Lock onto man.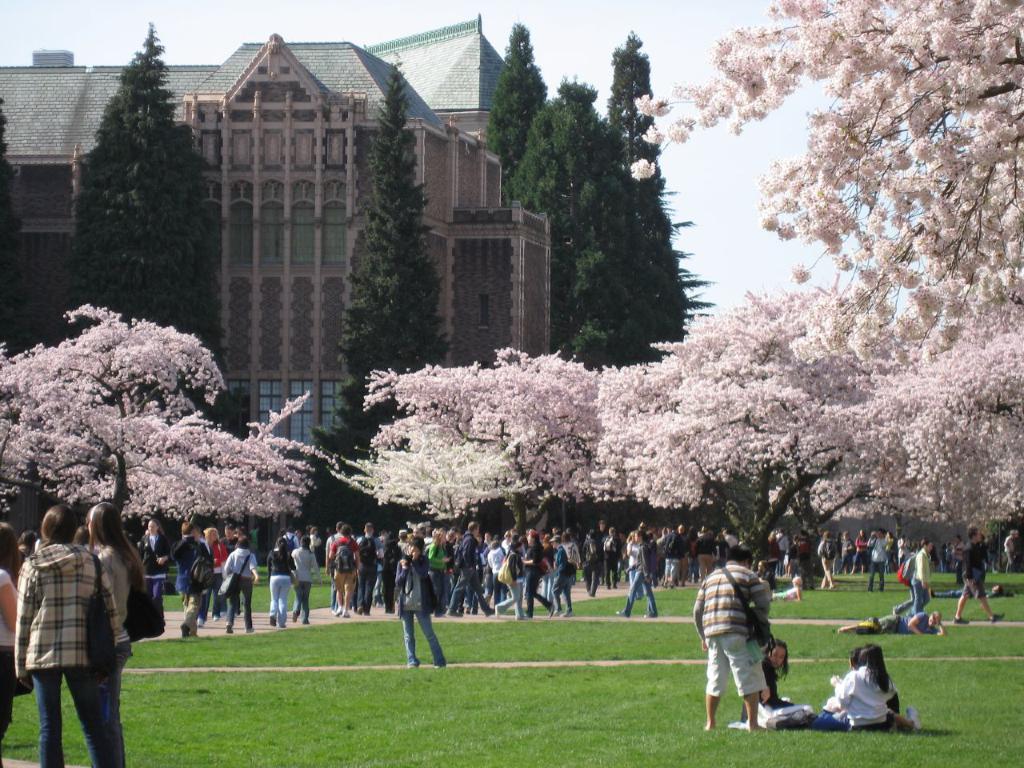
Locked: (603,526,625,591).
